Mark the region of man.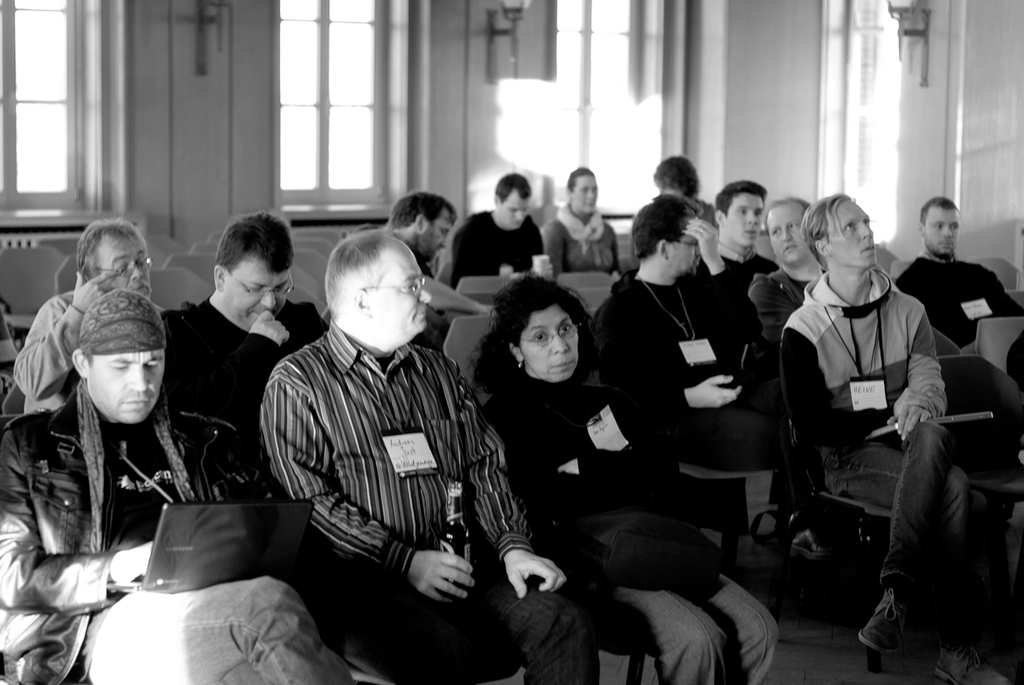
Region: [259, 236, 616, 684].
